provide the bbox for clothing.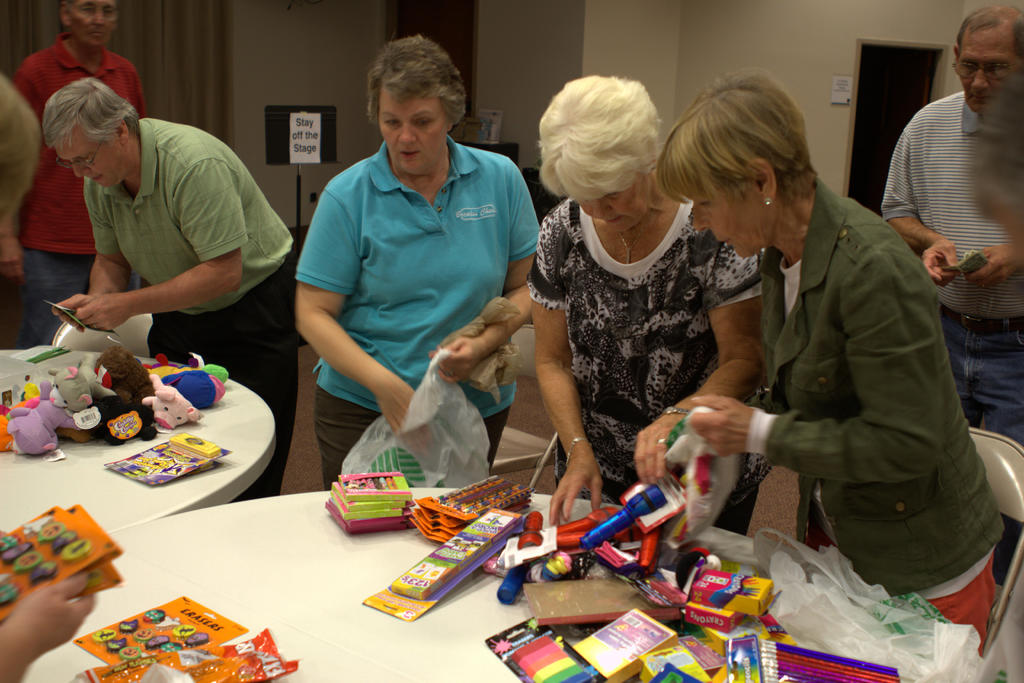
{"x1": 5, "y1": 34, "x2": 145, "y2": 320}.
